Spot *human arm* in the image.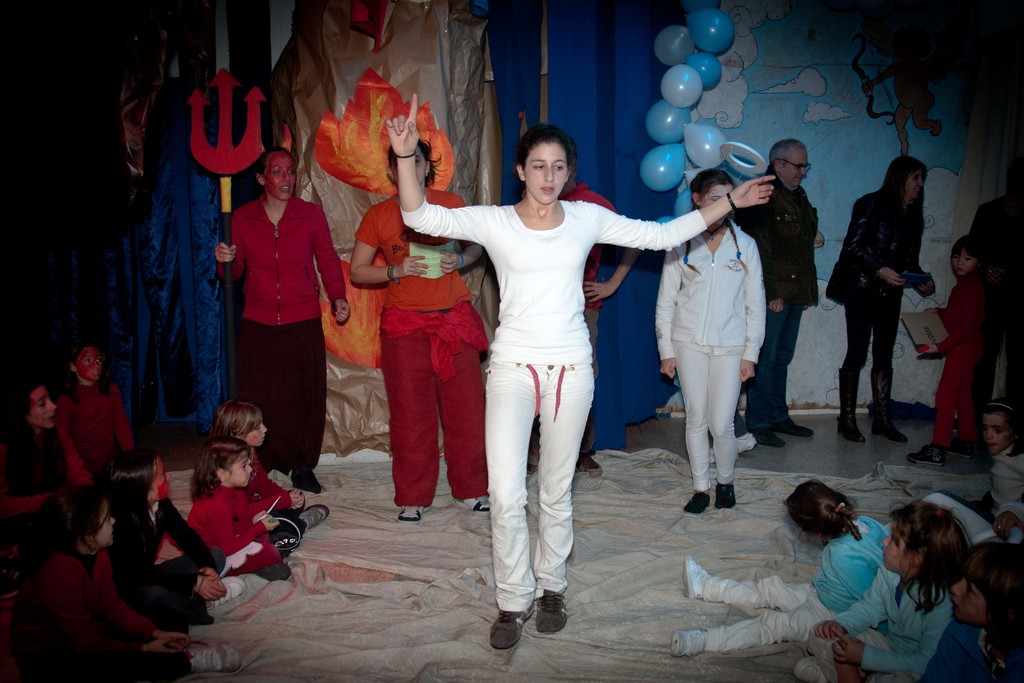
*human arm* found at [60, 429, 92, 490].
